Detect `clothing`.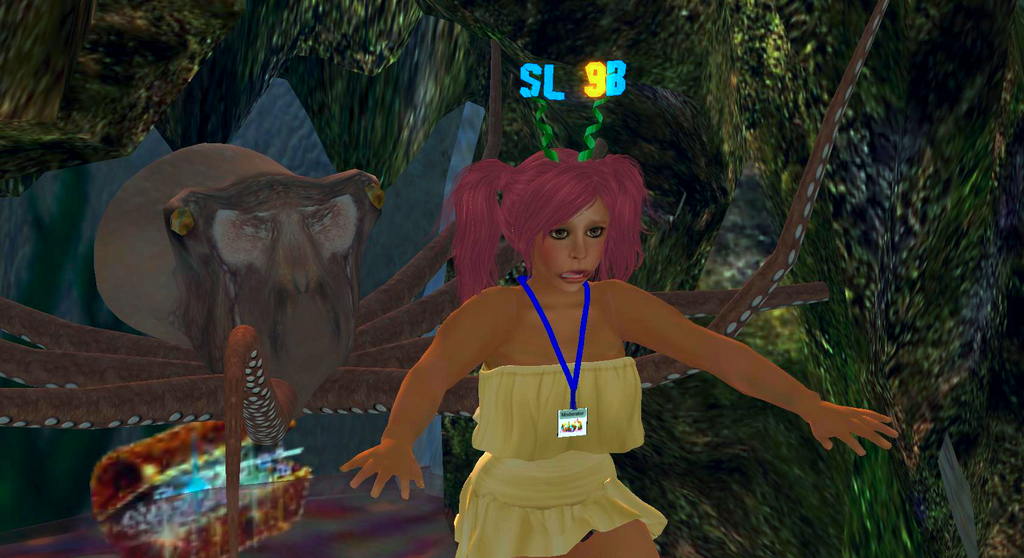
Detected at crop(425, 373, 673, 539).
